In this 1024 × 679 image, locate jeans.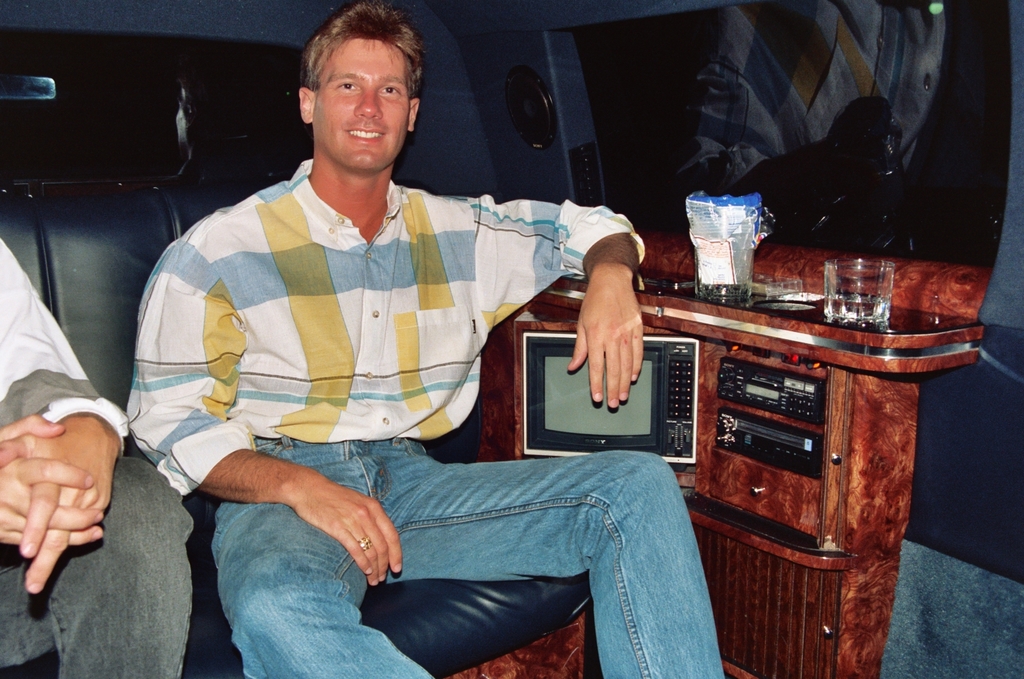
Bounding box: 178,439,769,669.
